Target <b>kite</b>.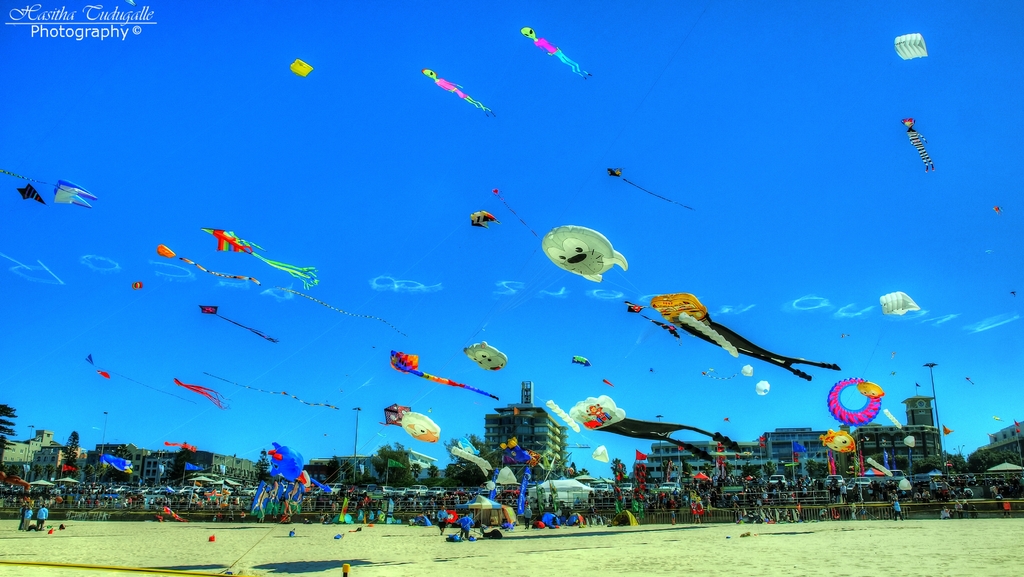
Target region: 421/67/499/120.
